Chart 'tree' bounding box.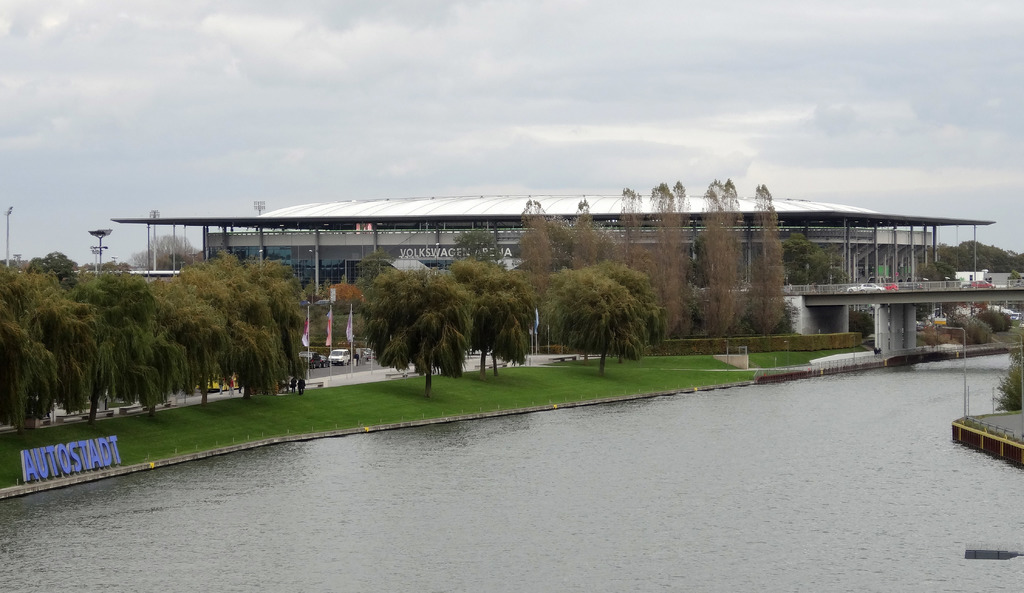
Charted: 998/328/1023/411.
